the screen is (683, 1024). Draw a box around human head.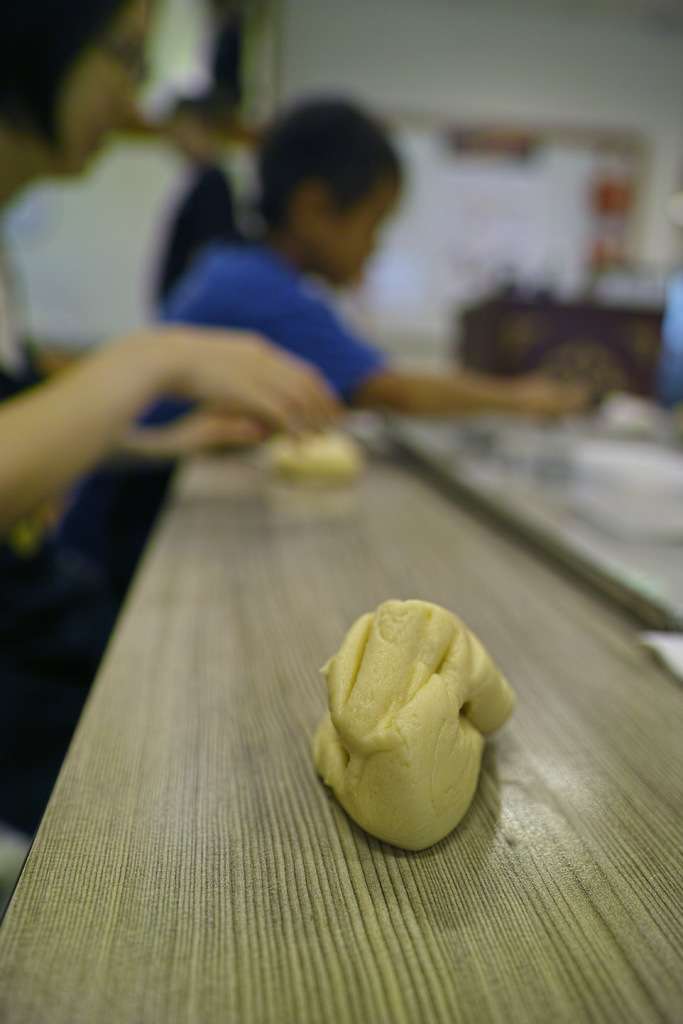
0,0,148,184.
